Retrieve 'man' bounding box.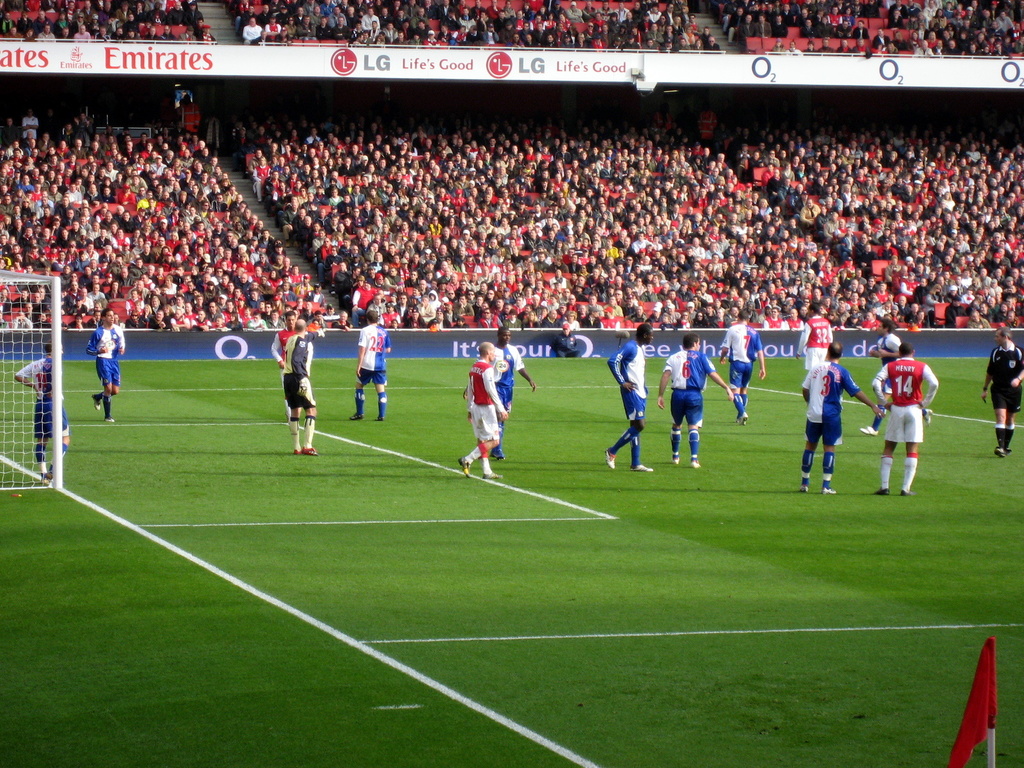
Bounding box: box=[315, 237, 334, 275].
